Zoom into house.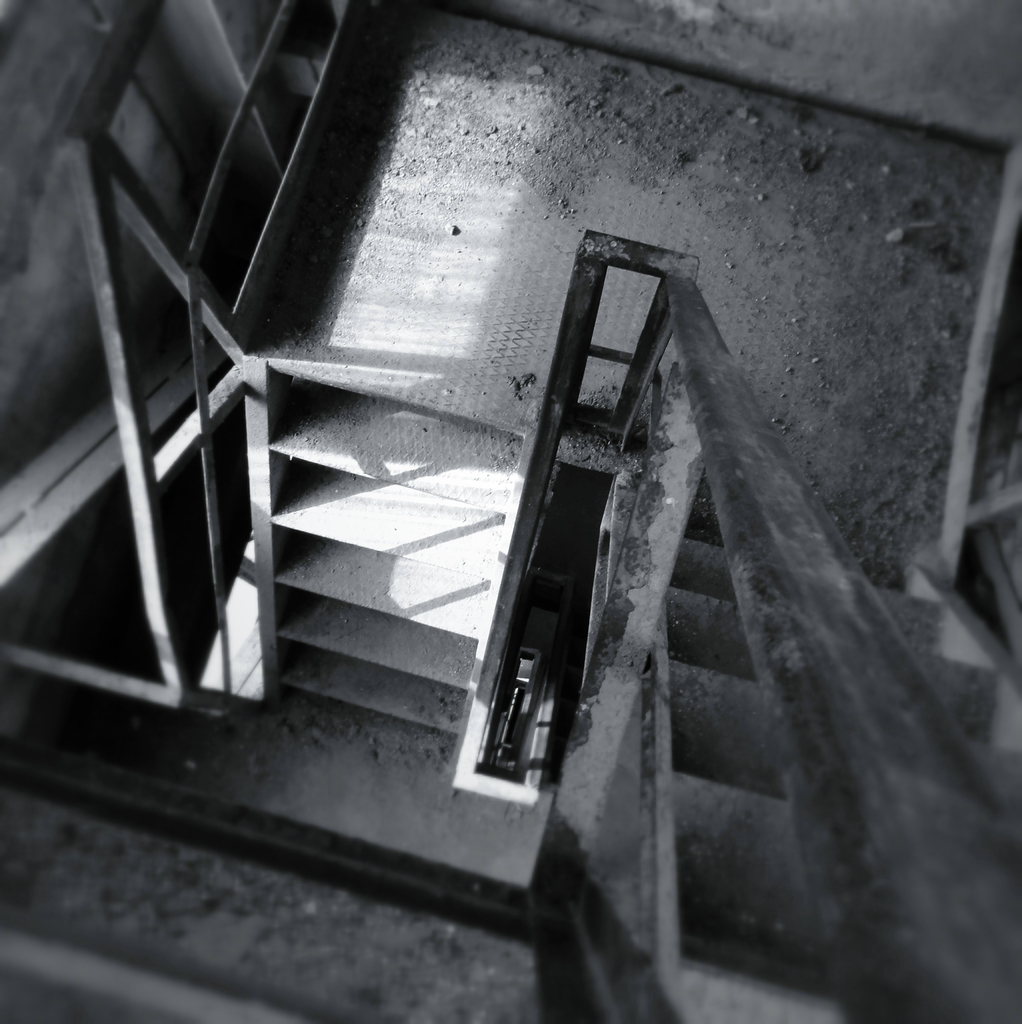
Zoom target: 0 0 1021 1023.
